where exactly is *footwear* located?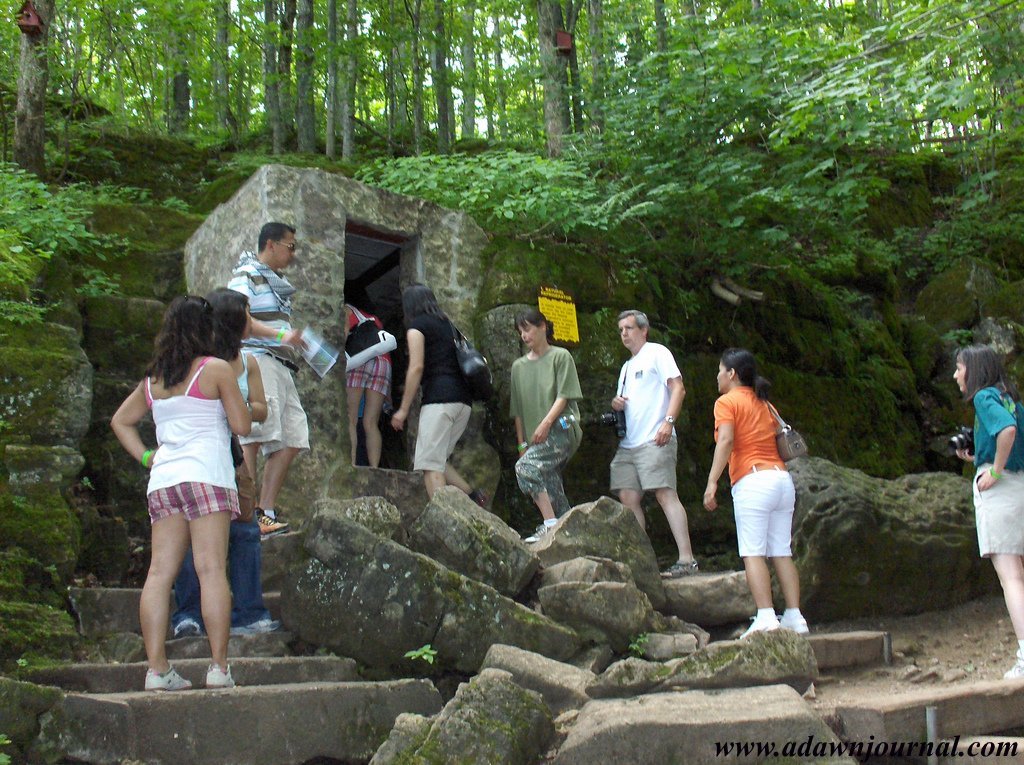
Its bounding box is [526,524,551,539].
